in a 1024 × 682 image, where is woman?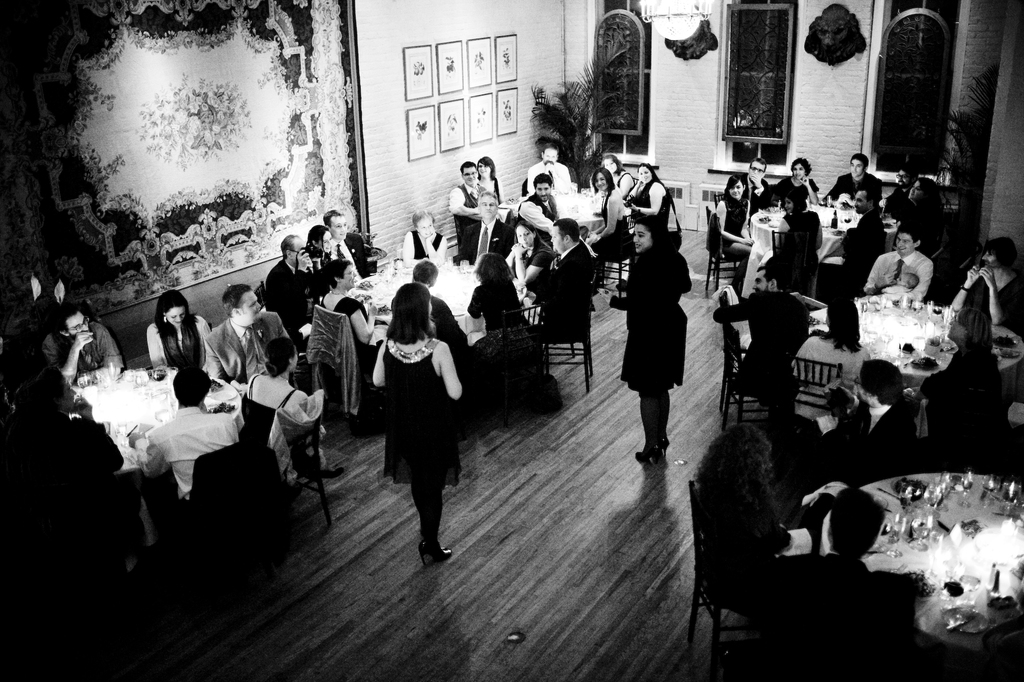
[764,147,819,207].
